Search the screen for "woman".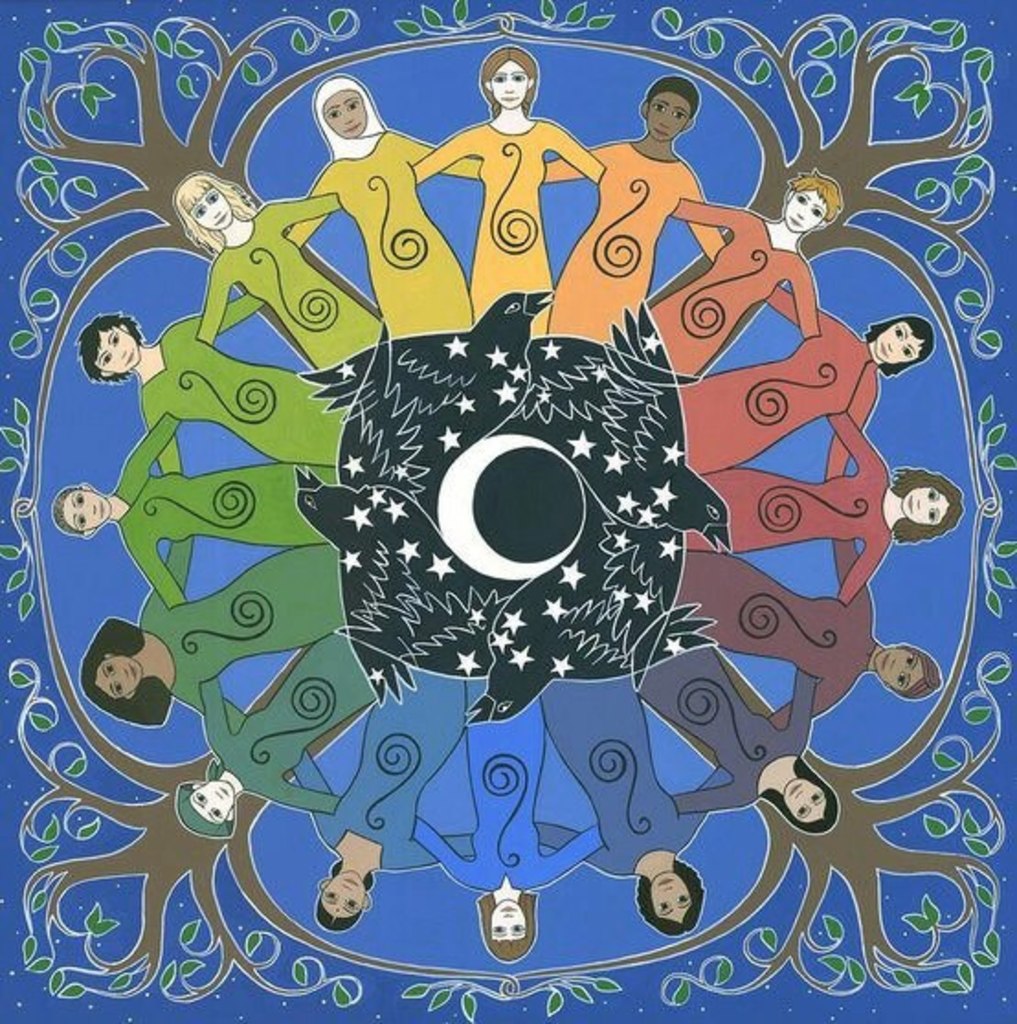
Found at (296, 670, 477, 925).
